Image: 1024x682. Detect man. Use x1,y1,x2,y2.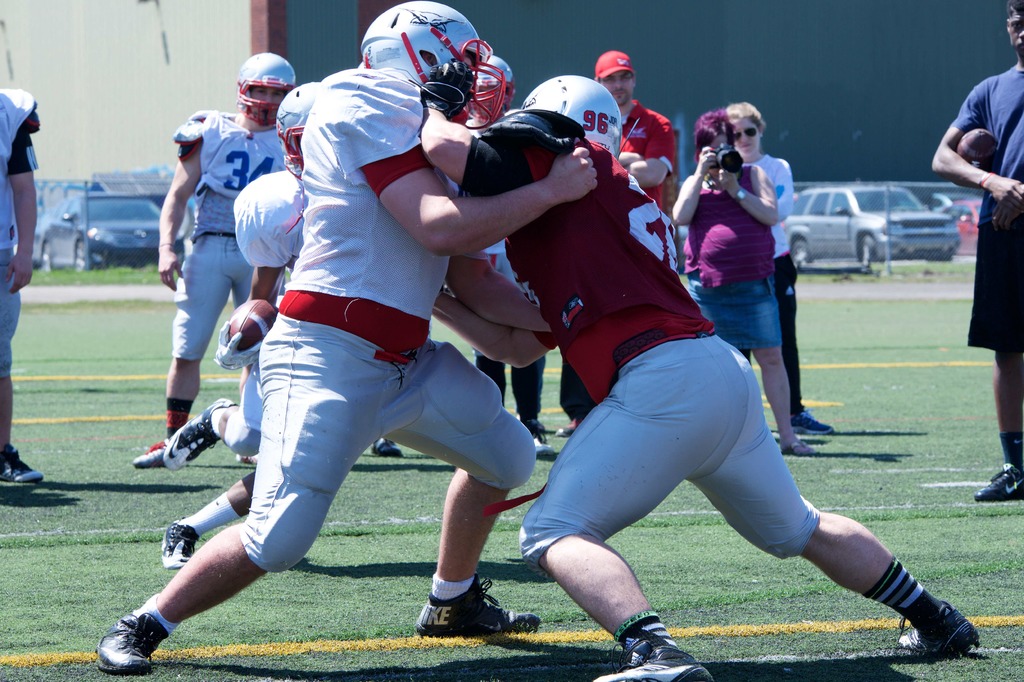
85,0,610,678.
